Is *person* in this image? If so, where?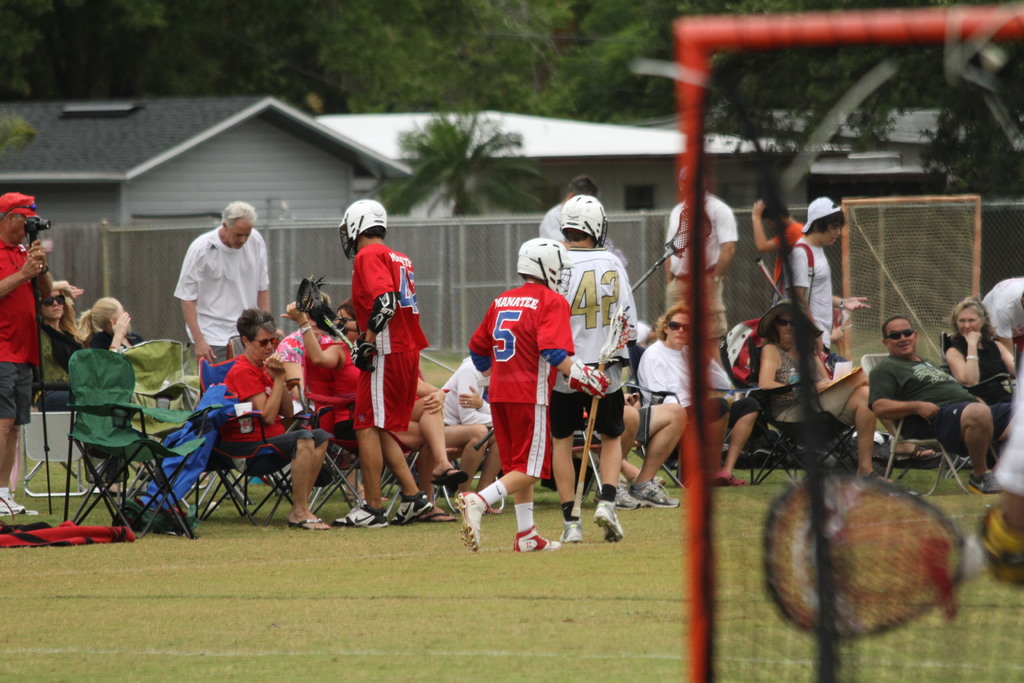
Yes, at BBox(866, 309, 1023, 493).
